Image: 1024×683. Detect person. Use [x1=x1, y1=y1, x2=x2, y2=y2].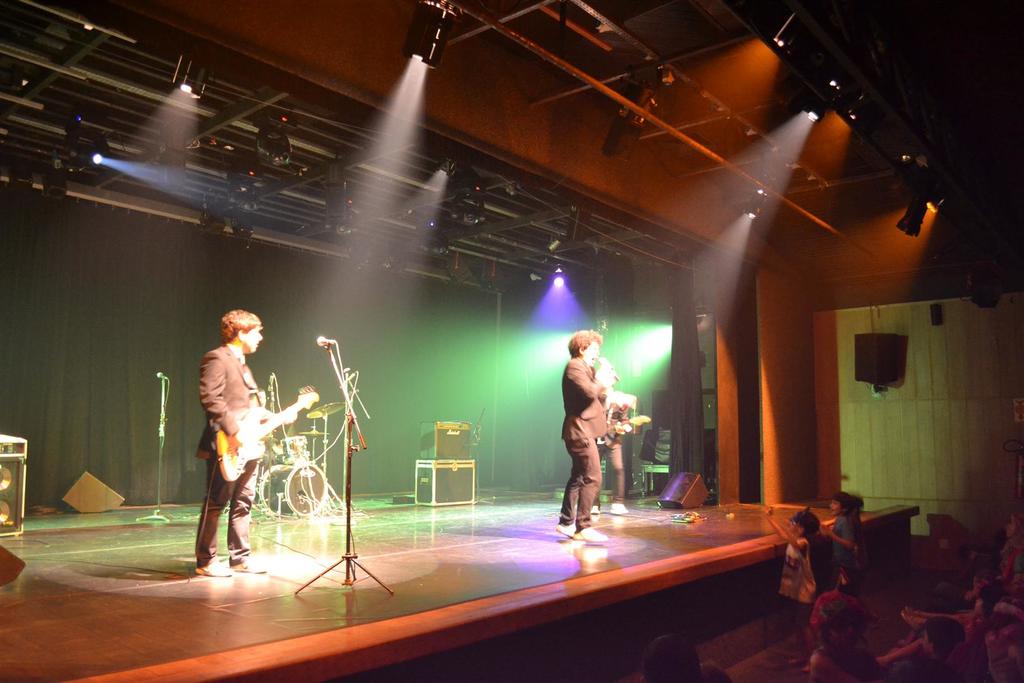
[x1=189, y1=277, x2=285, y2=609].
